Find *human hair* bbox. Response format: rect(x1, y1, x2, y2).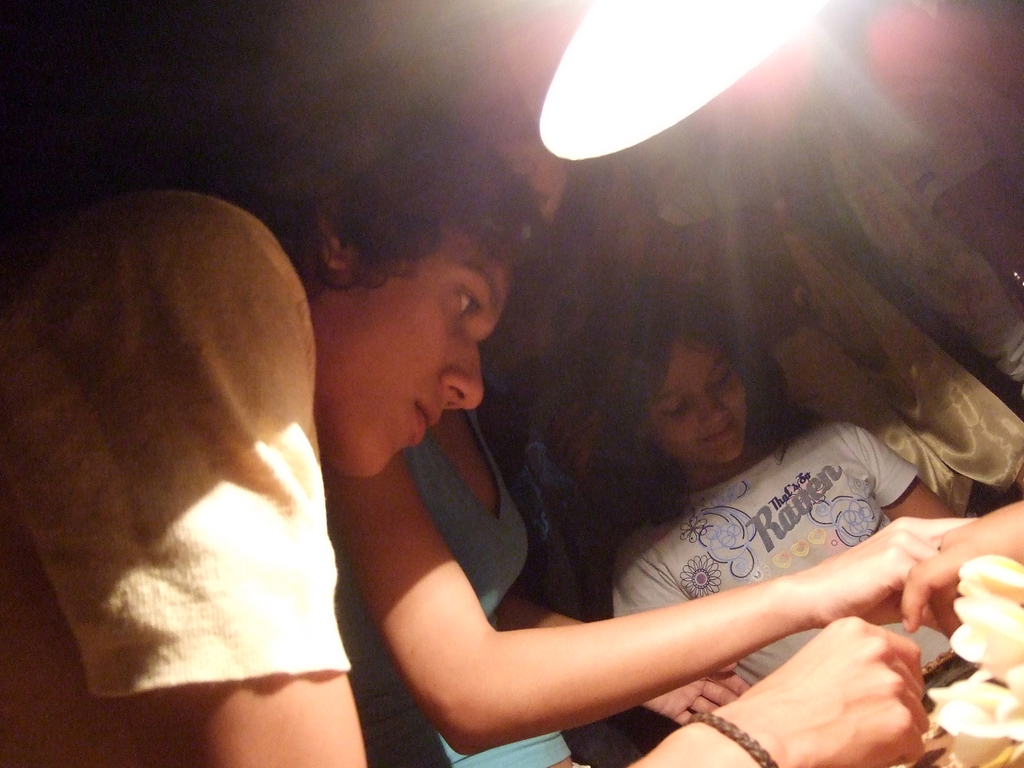
rect(274, 112, 547, 296).
